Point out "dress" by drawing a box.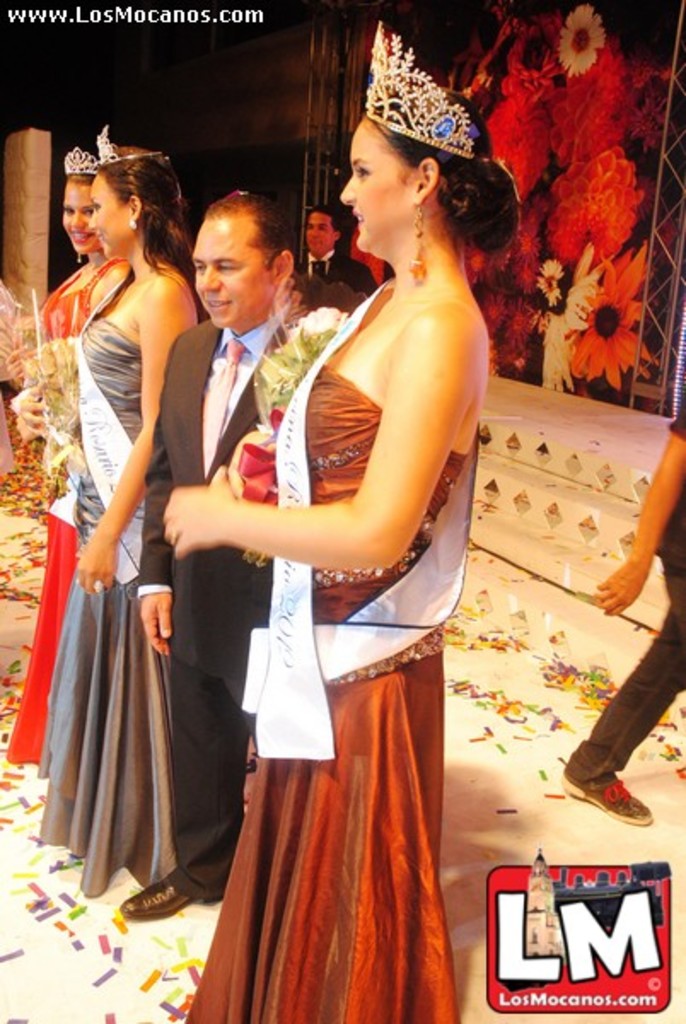
bbox=(196, 381, 464, 981).
